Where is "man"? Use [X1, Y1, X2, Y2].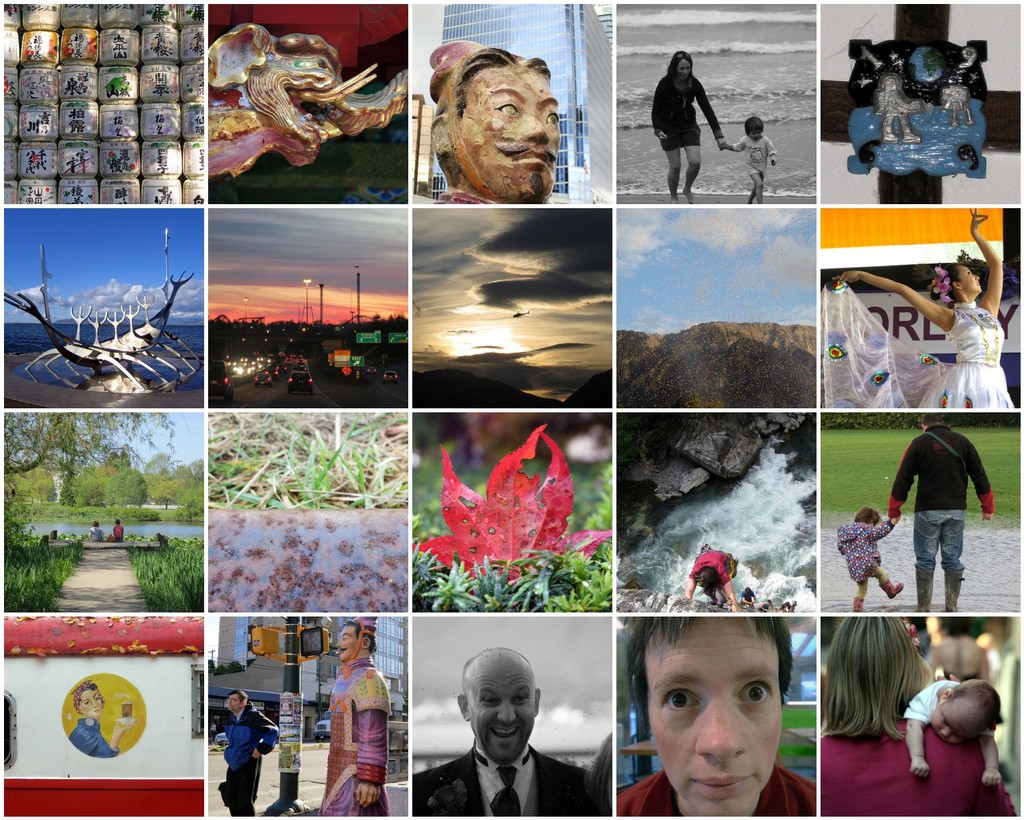
[883, 415, 991, 627].
